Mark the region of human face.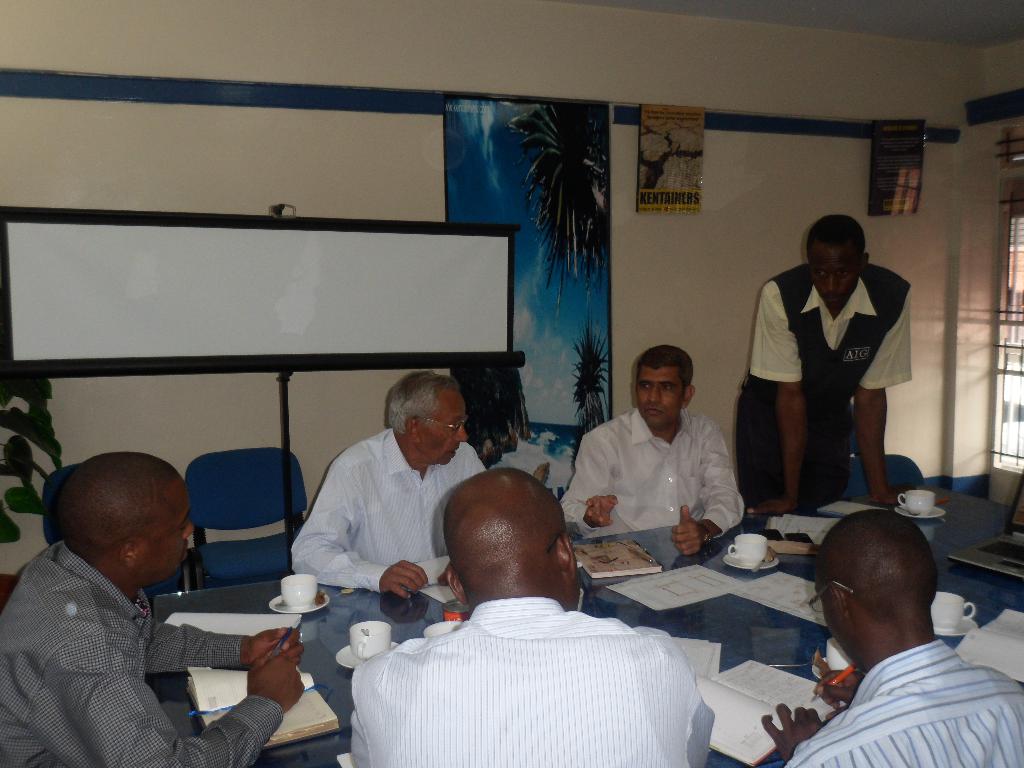
Region: box=[810, 237, 863, 310].
